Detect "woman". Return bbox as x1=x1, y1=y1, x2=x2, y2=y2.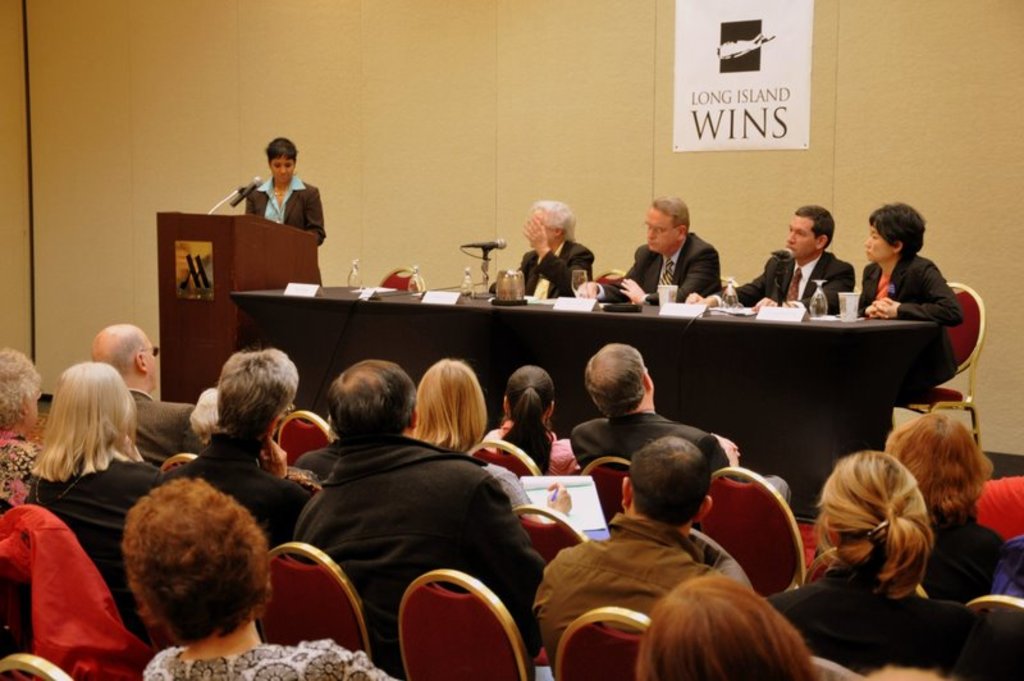
x1=23, y1=358, x2=180, y2=629.
